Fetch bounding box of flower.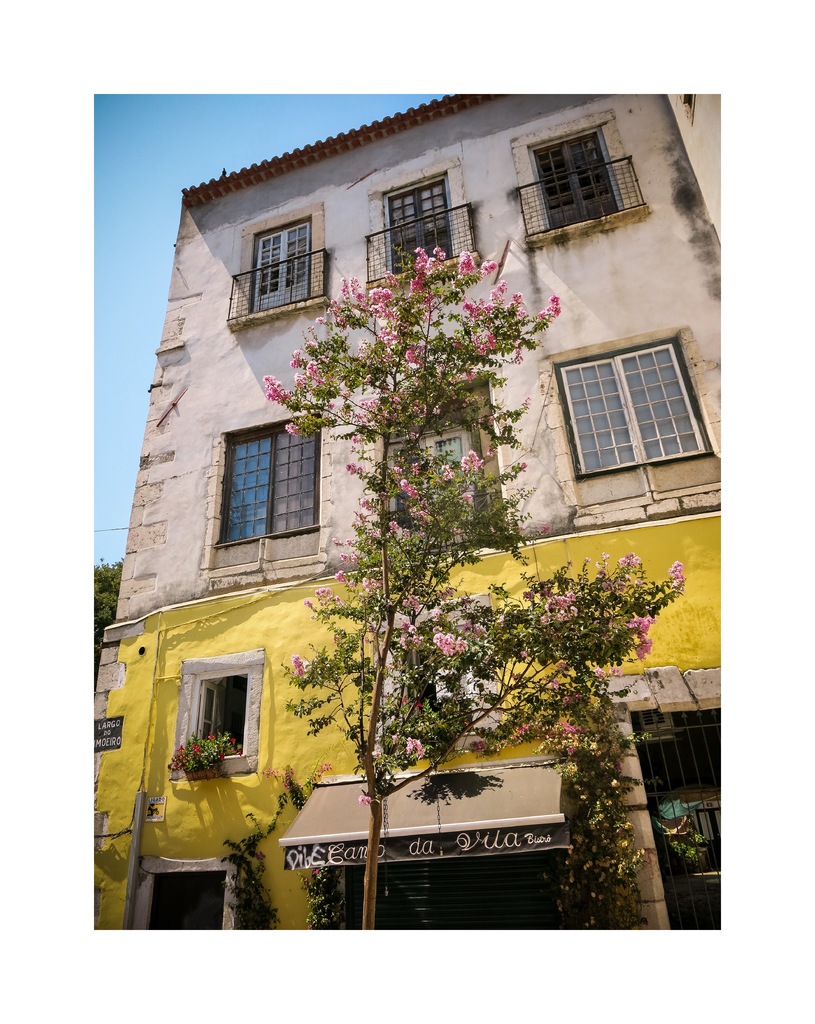
Bbox: detection(174, 744, 186, 754).
